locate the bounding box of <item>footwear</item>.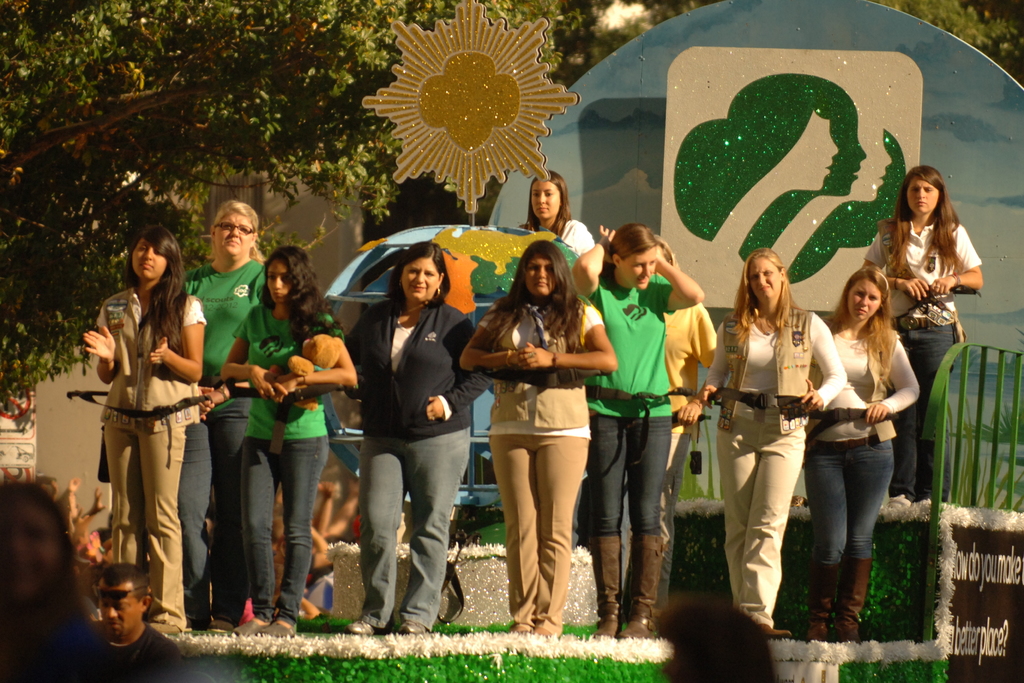
Bounding box: {"x1": 256, "y1": 616, "x2": 298, "y2": 638}.
